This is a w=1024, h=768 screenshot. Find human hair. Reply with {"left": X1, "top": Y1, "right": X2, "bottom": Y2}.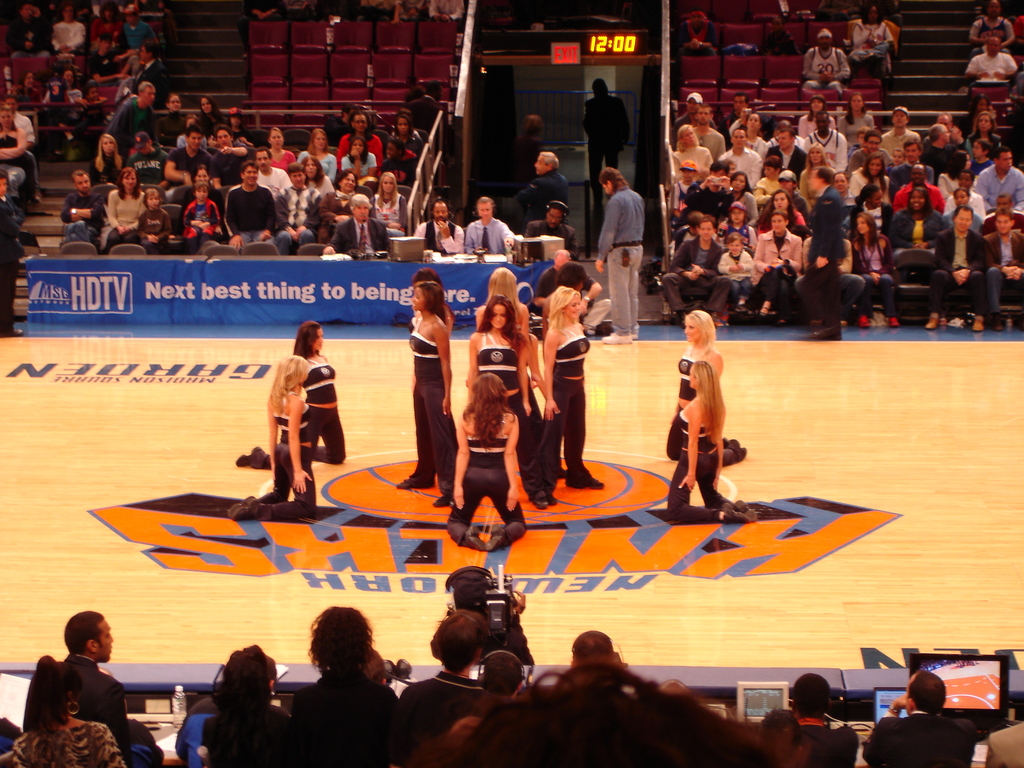
{"left": 857, "top": 125, "right": 868, "bottom": 142}.
